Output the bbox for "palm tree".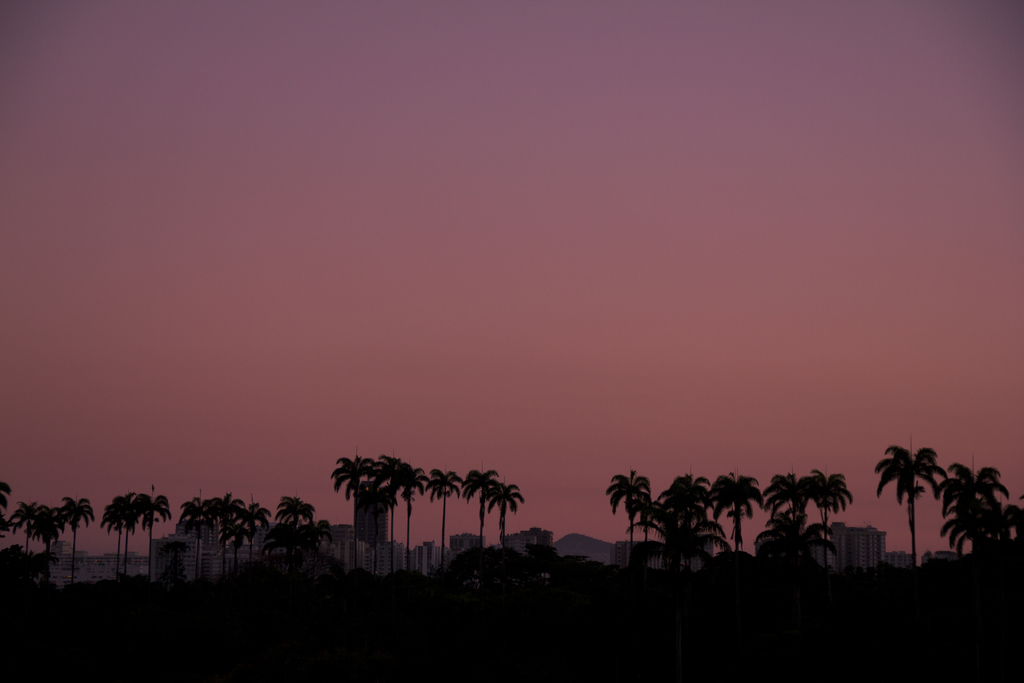
region(373, 454, 424, 568).
